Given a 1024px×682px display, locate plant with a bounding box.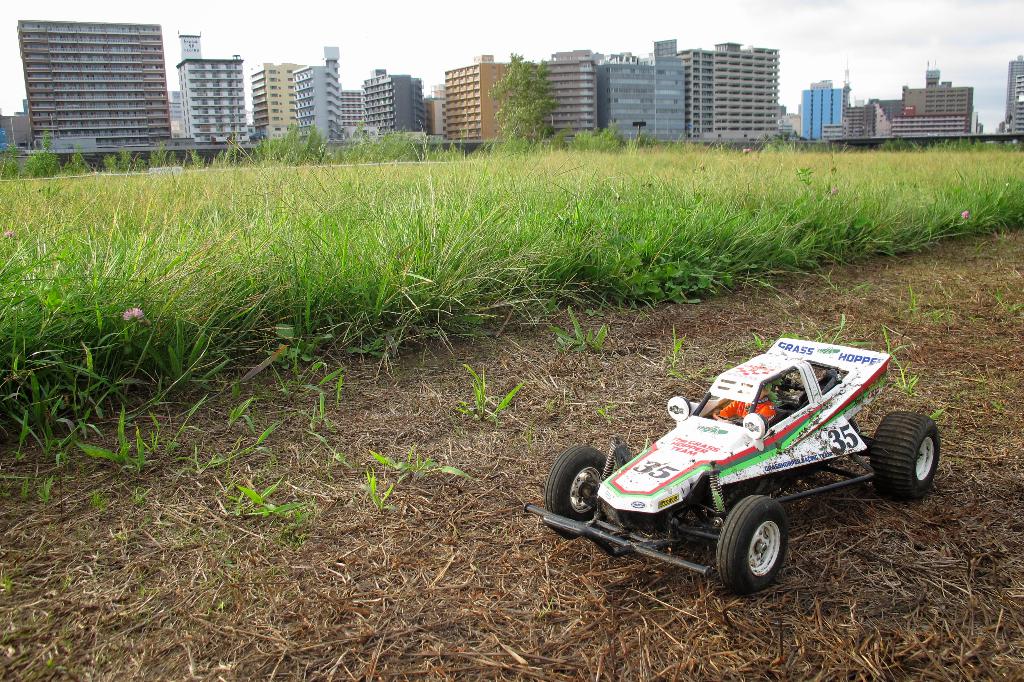
Located: <bbox>367, 450, 399, 468</bbox>.
